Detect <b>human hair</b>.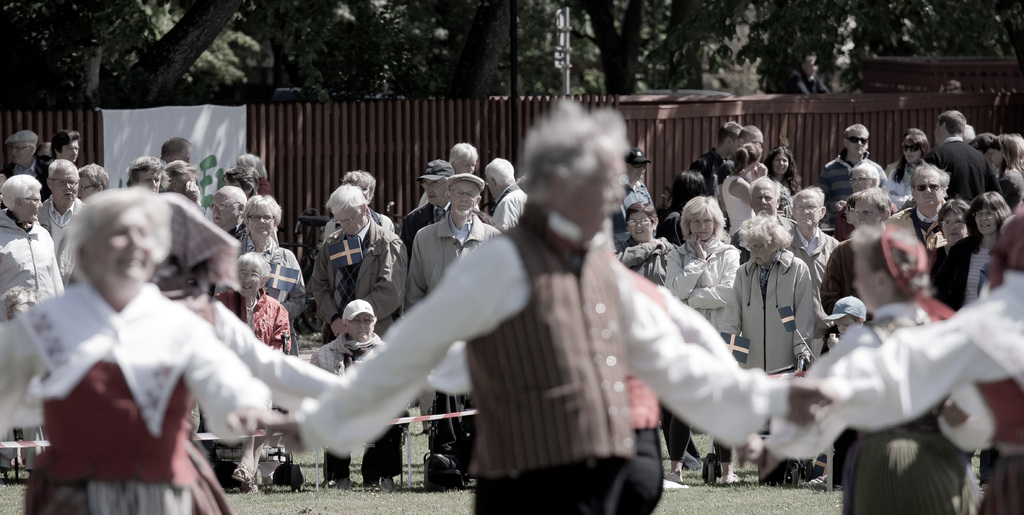
Detected at region(64, 183, 166, 282).
